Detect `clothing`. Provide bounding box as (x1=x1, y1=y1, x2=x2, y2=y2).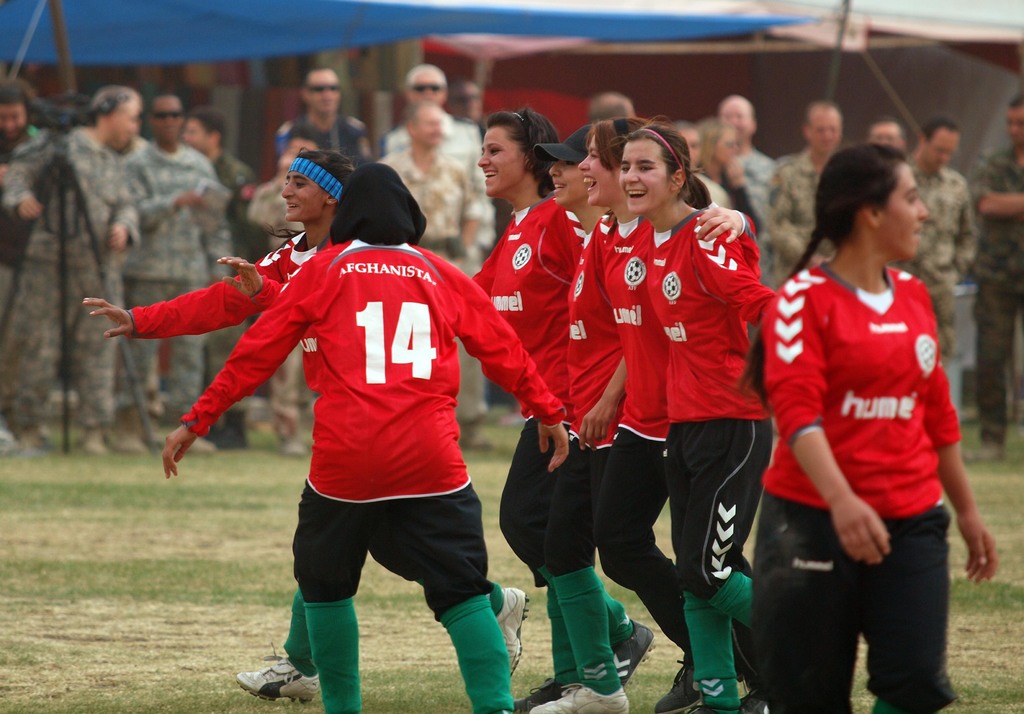
(x1=972, y1=134, x2=1023, y2=453).
